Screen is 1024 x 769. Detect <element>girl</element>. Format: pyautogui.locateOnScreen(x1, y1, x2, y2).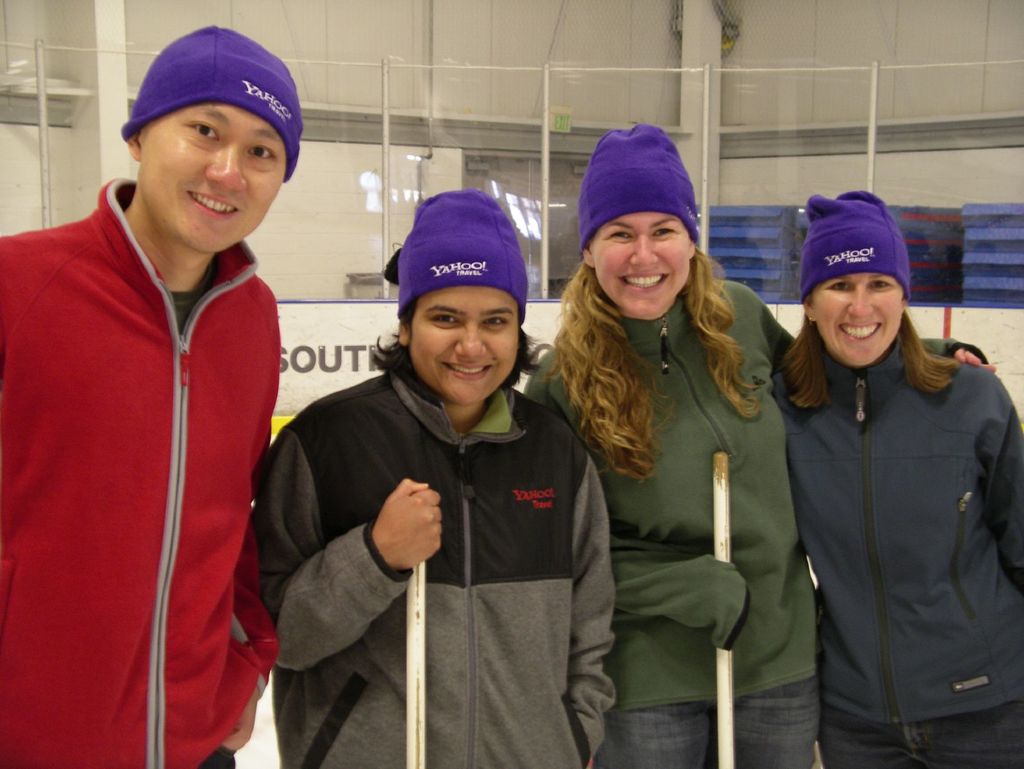
pyautogui.locateOnScreen(519, 122, 998, 768).
